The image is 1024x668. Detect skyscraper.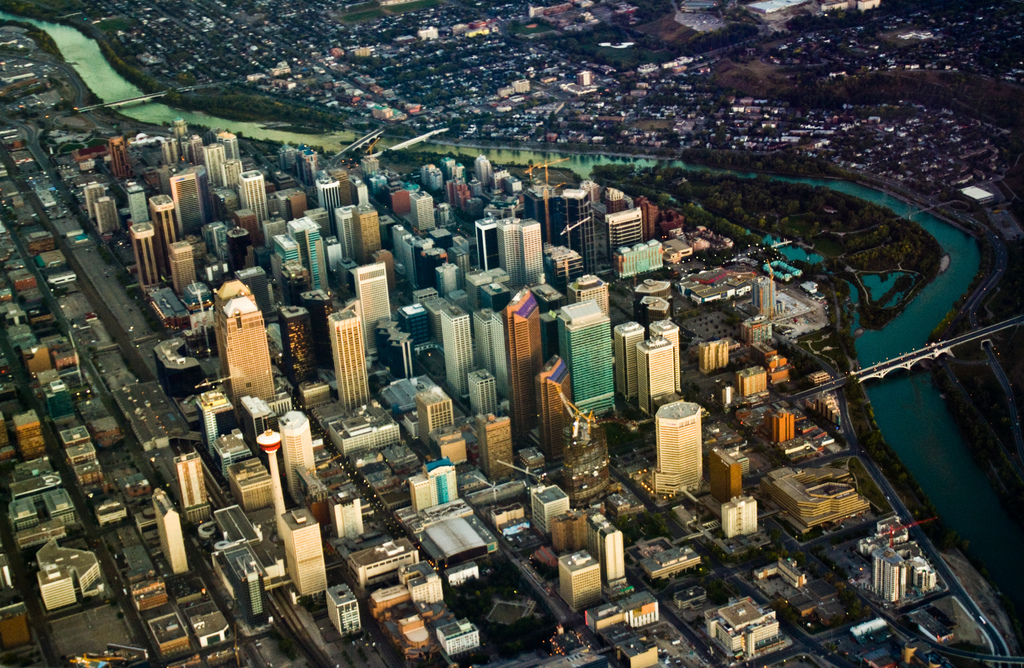
Detection: (707,447,743,504).
